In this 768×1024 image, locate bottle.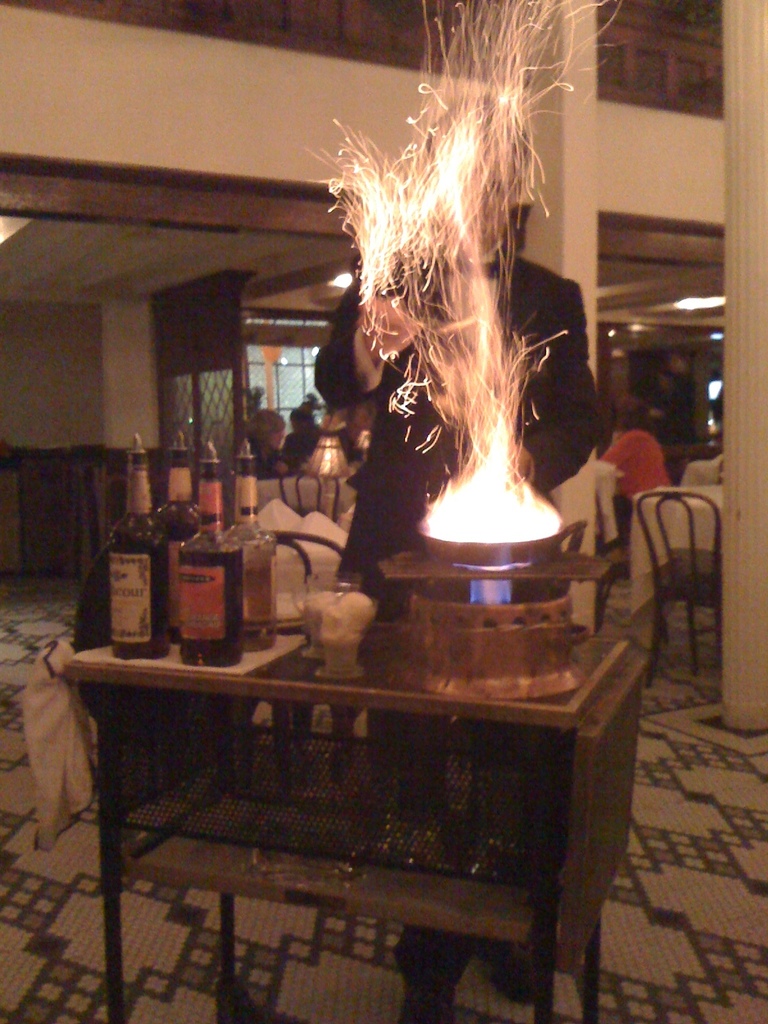
Bounding box: [left=150, top=450, right=205, bottom=644].
